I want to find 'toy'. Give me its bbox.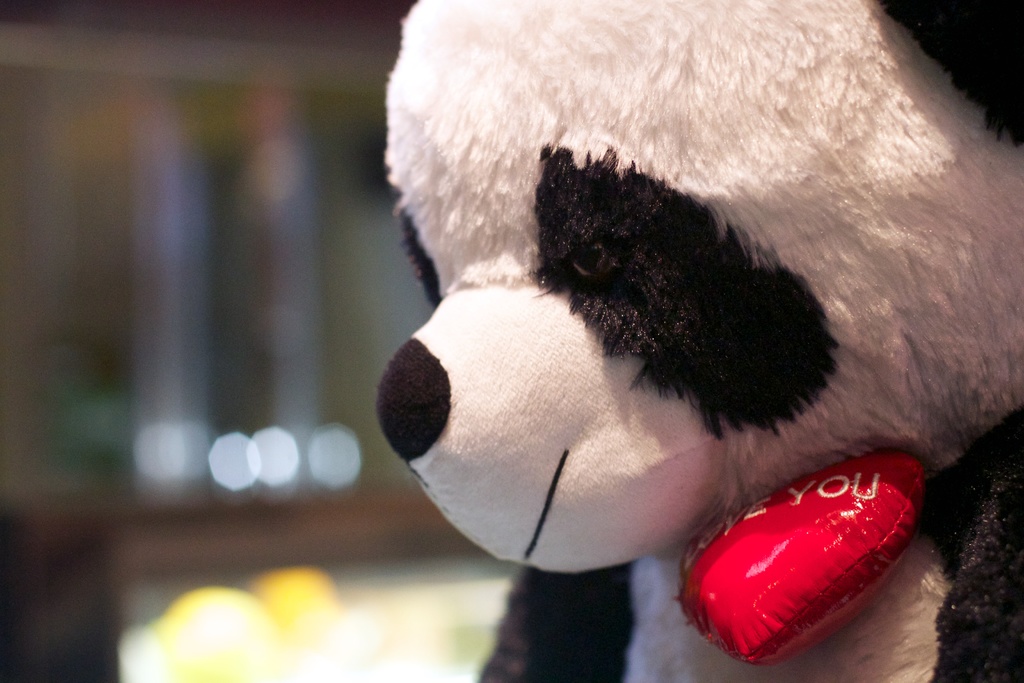
288, 54, 954, 632.
